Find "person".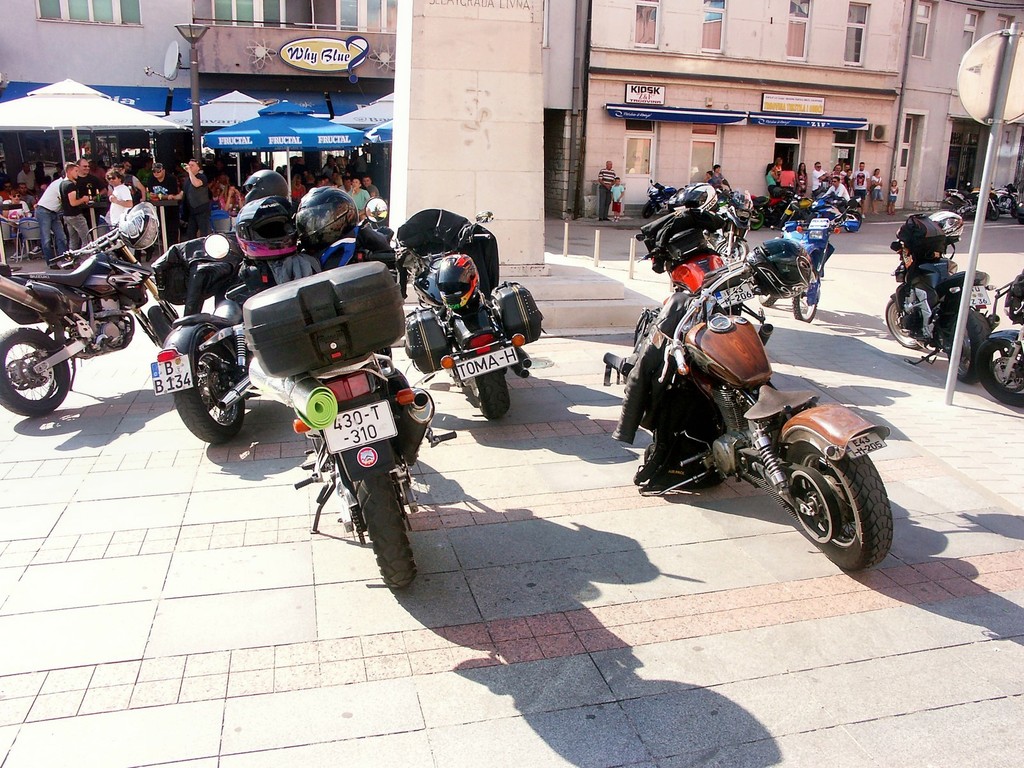
[left=0, top=180, right=17, bottom=200].
